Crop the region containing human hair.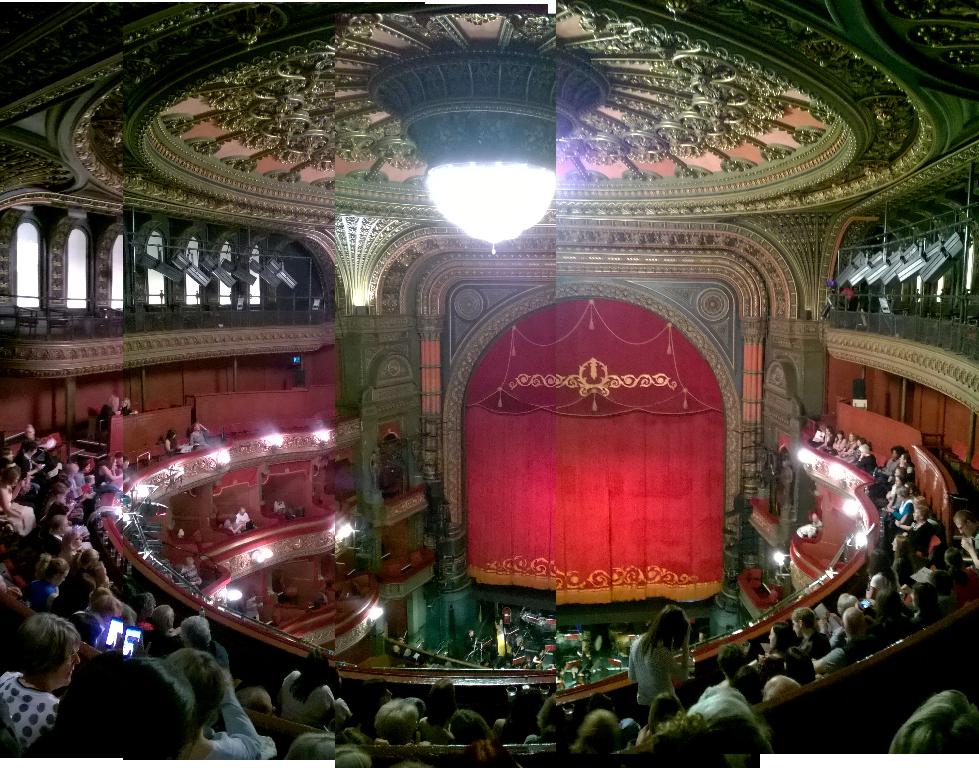
Crop region: 181, 615, 212, 646.
